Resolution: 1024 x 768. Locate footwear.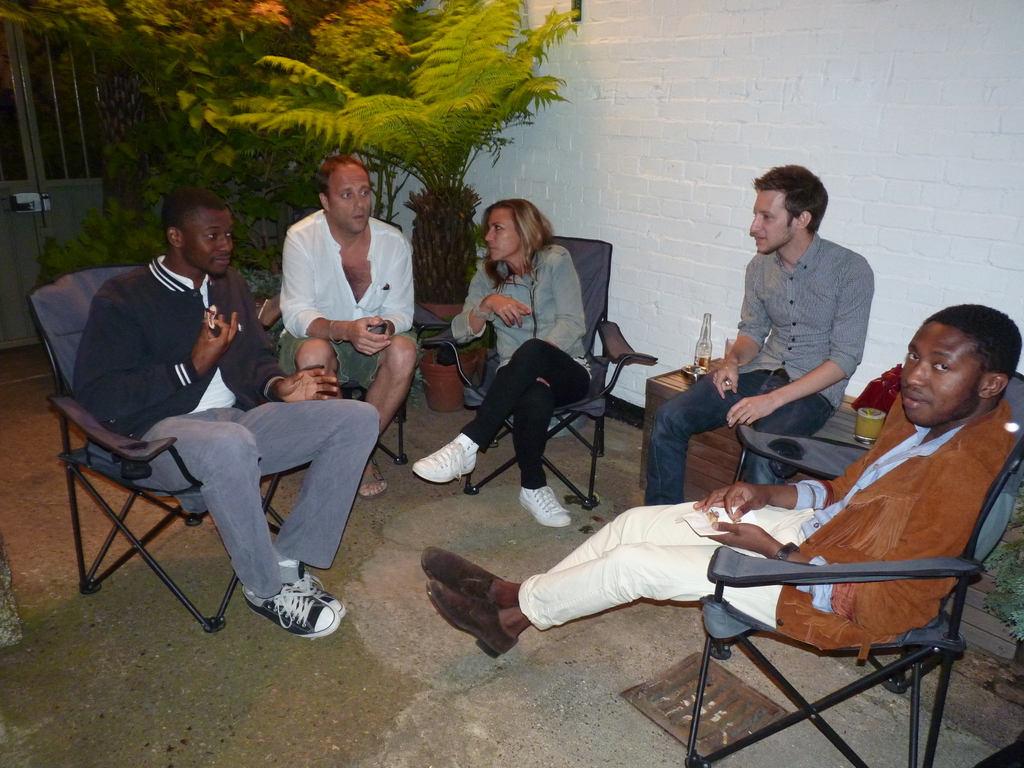
l=355, t=460, r=386, b=505.
